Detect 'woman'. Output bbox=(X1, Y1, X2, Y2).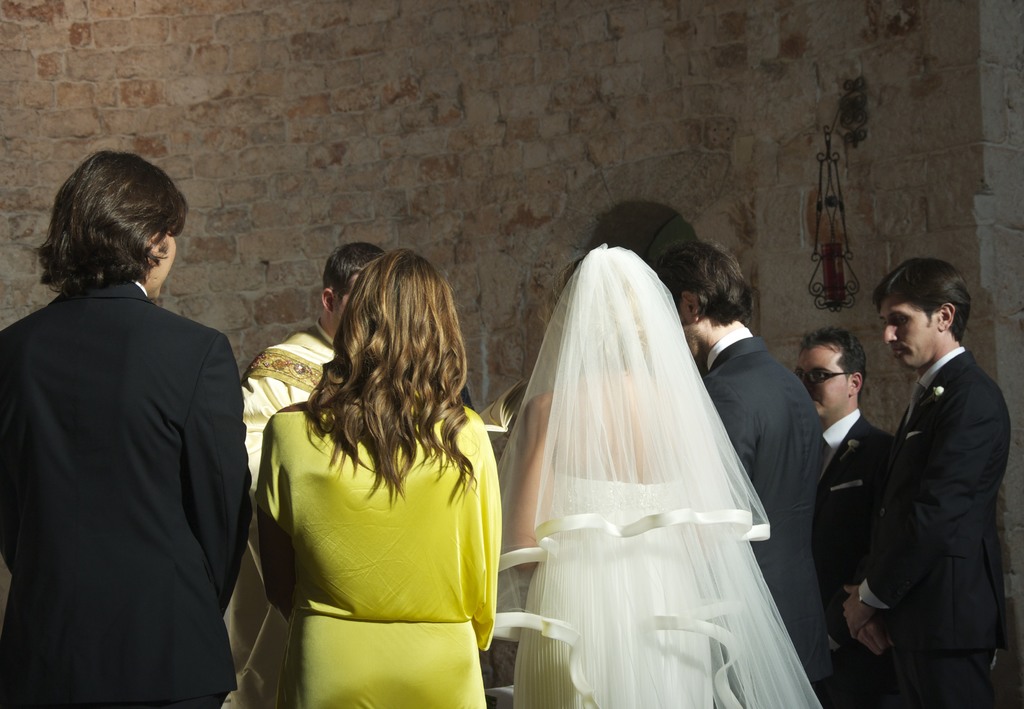
bbox=(496, 243, 847, 708).
